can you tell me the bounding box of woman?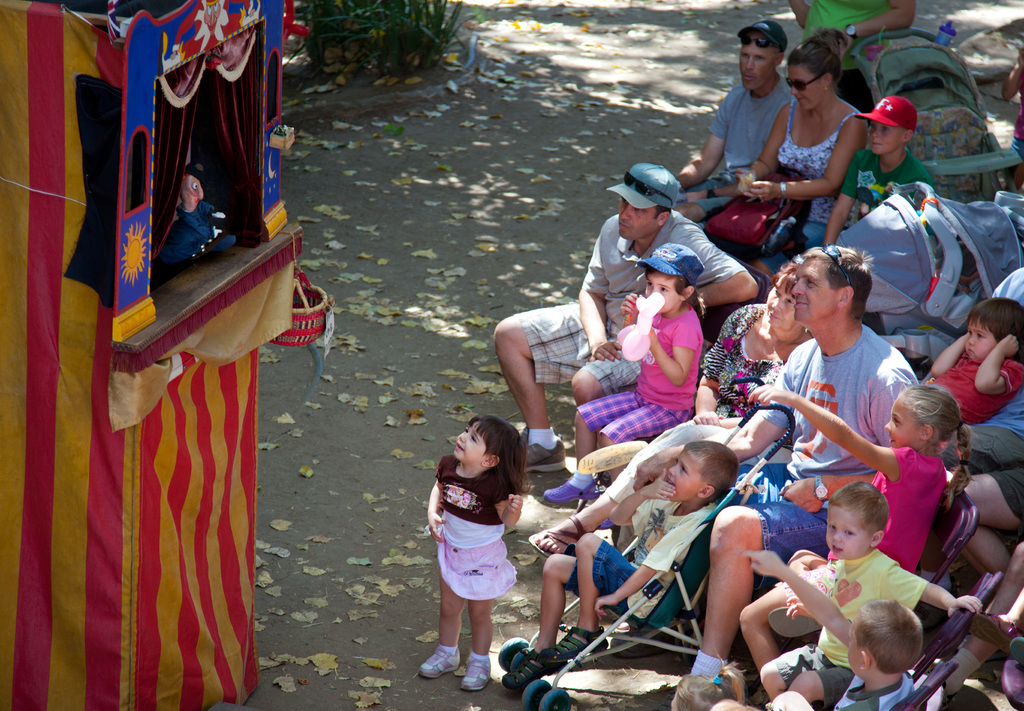
locate(525, 258, 822, 565).
